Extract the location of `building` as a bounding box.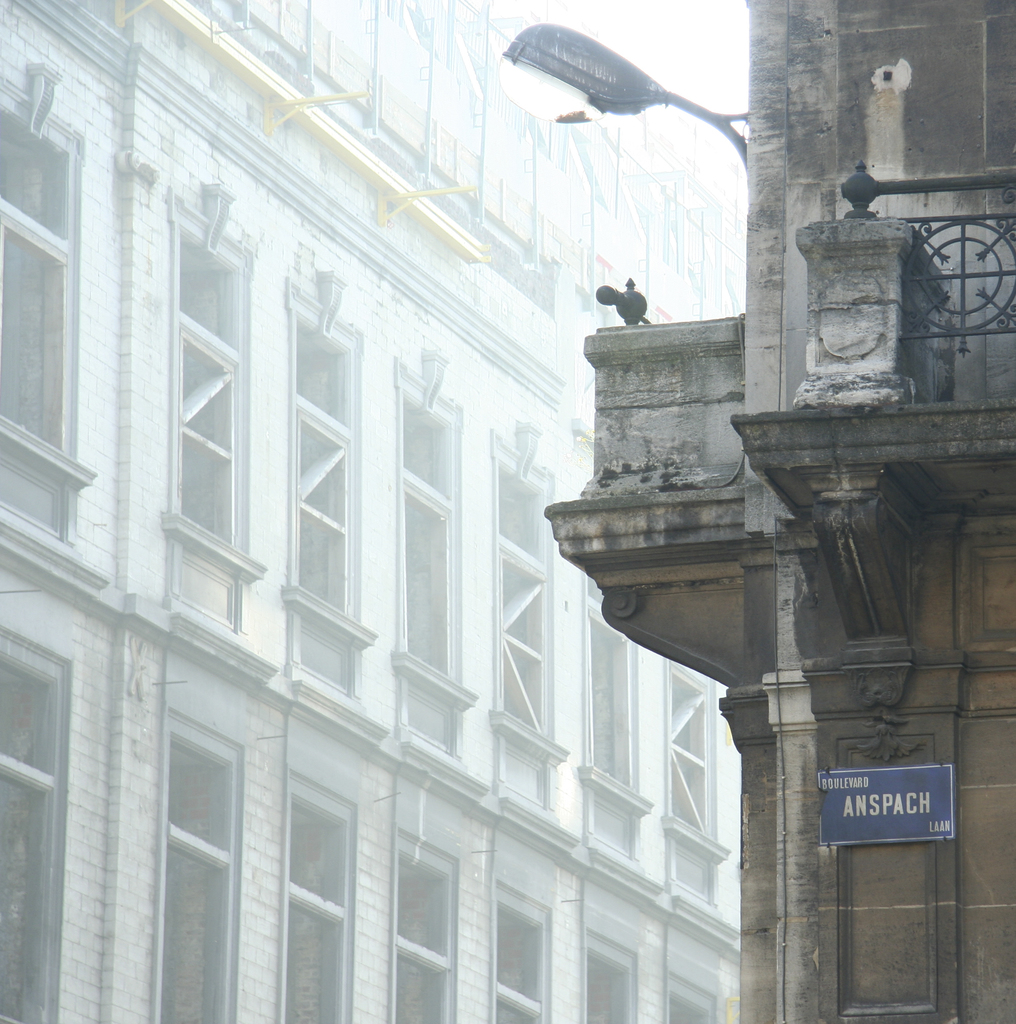
(x1=543, y1=1, x2=1015, y2=1023).
